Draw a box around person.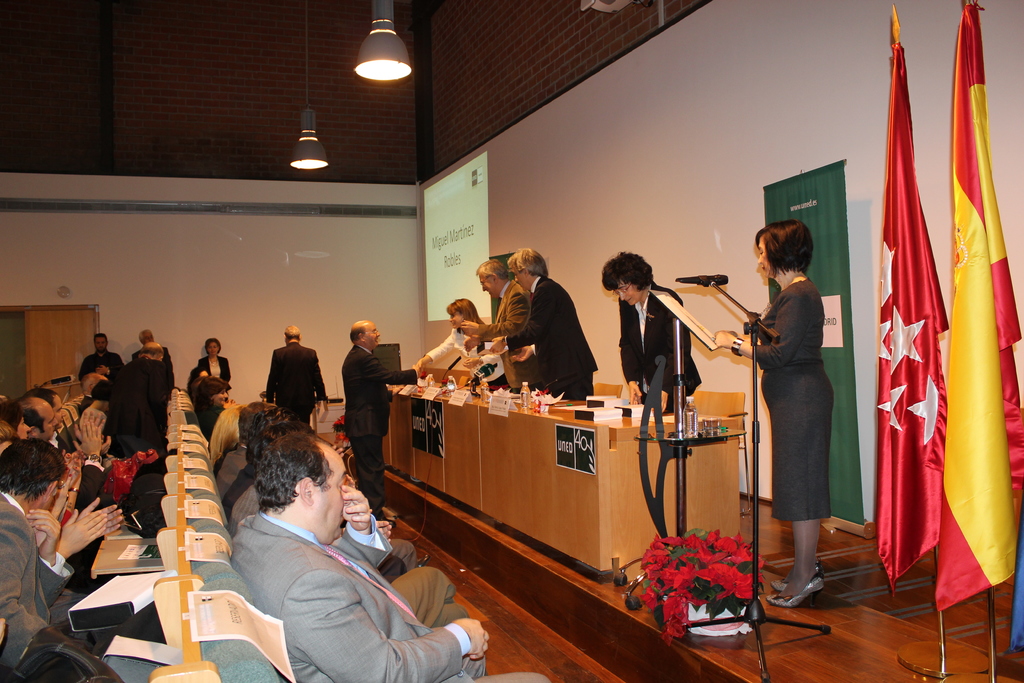
Rect(340, 325, 426, 518).
